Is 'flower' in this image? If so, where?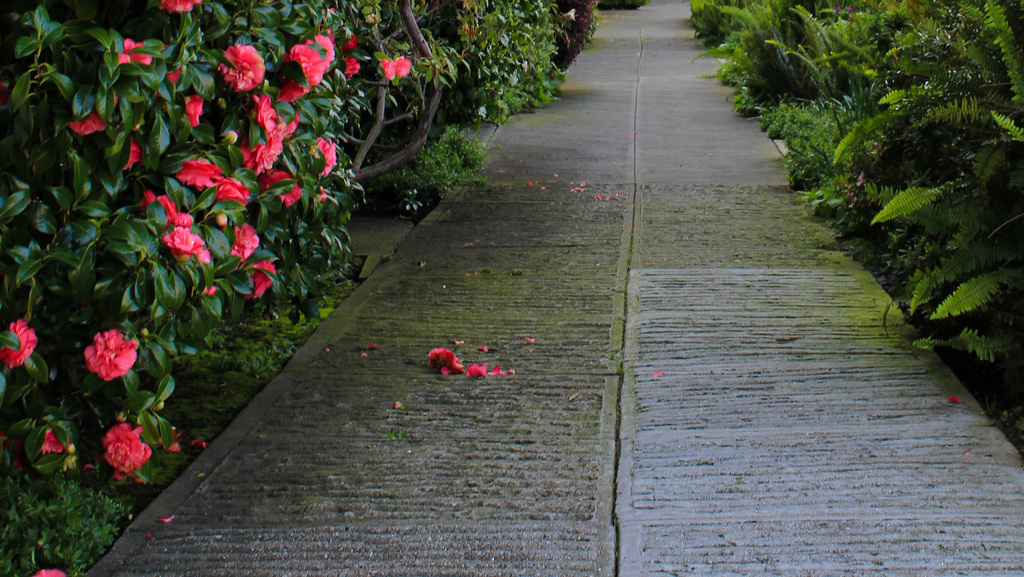
Yes, at 72:106:106:135.
